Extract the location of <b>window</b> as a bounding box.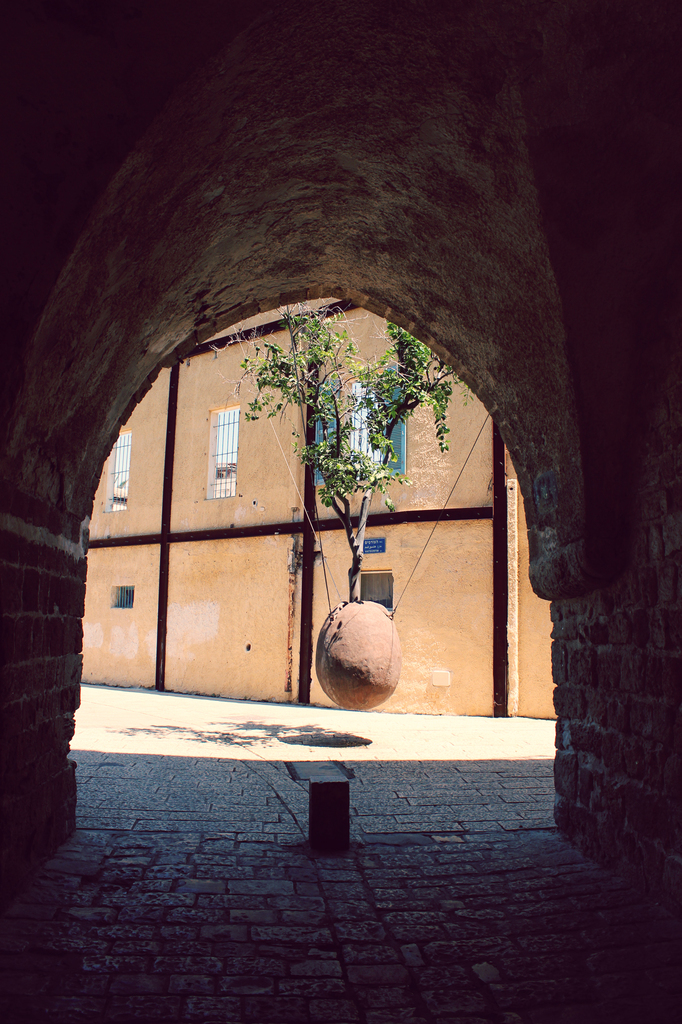
rect(104, 428, 132, 510).
